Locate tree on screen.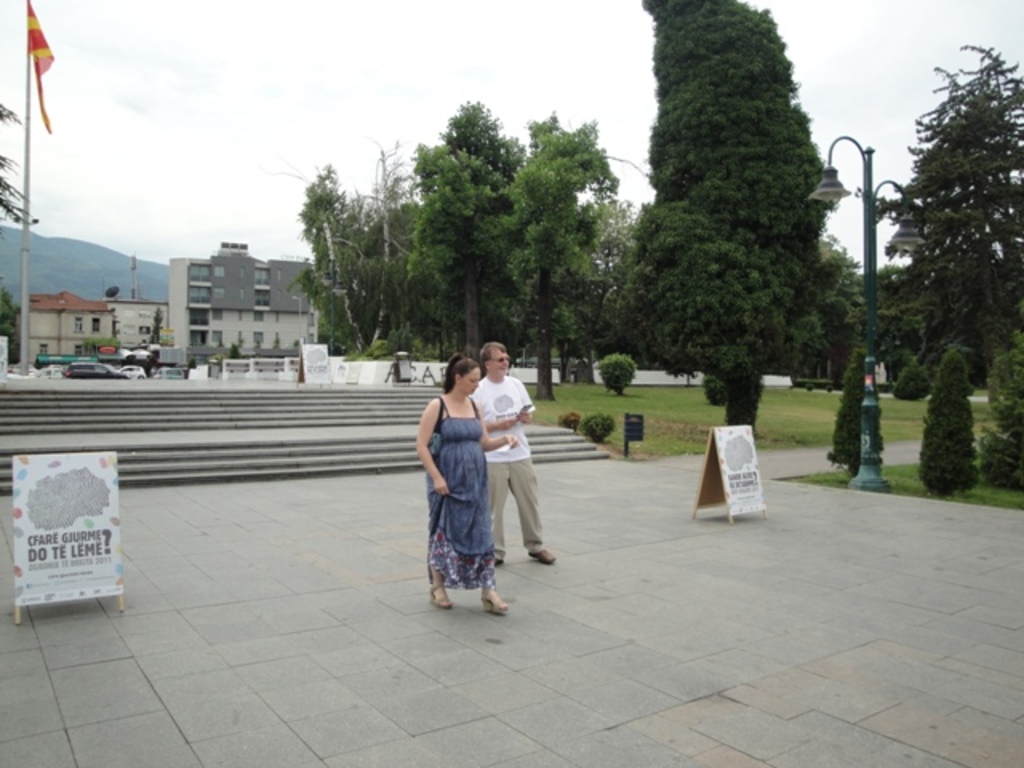
On screen at [left=253, top=147, right=410, bottom=354].
